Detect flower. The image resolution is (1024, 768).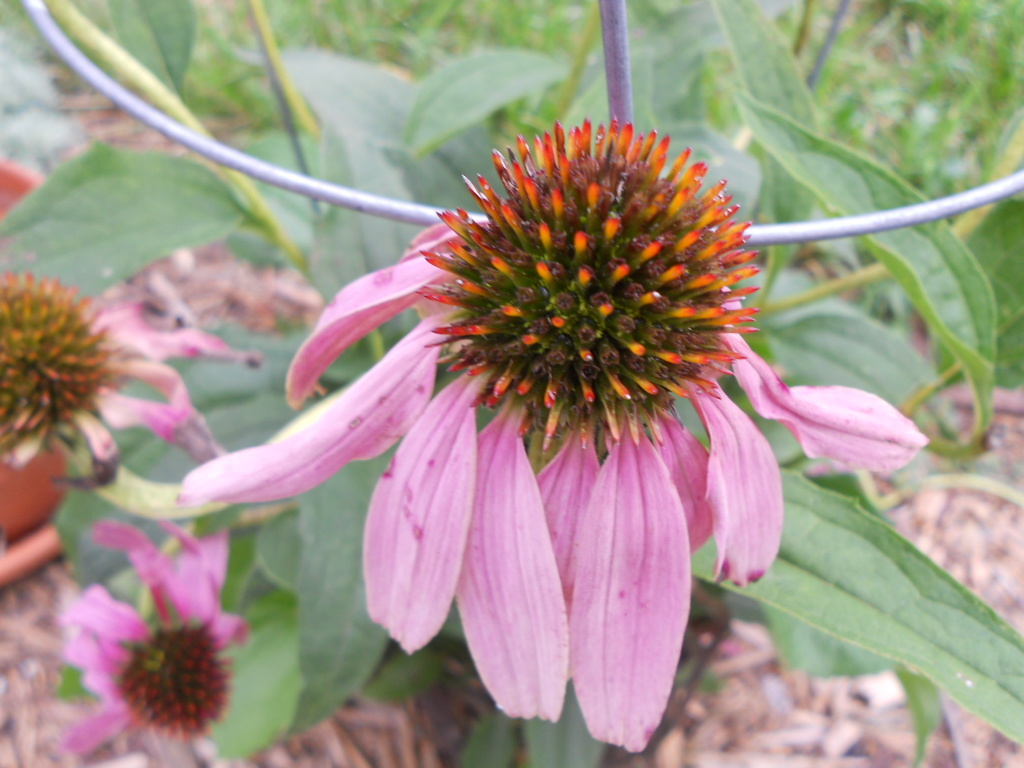
detection(56, 517, 253, 759).
